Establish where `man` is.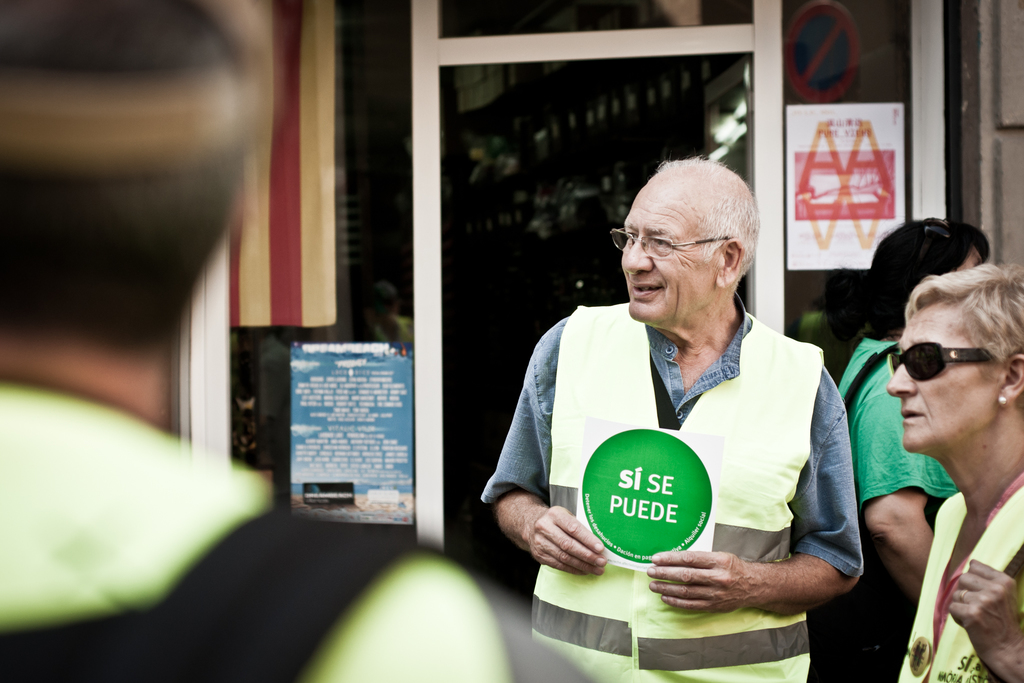
Established at x1=882 y1=258 x2=1020 y2=682.
